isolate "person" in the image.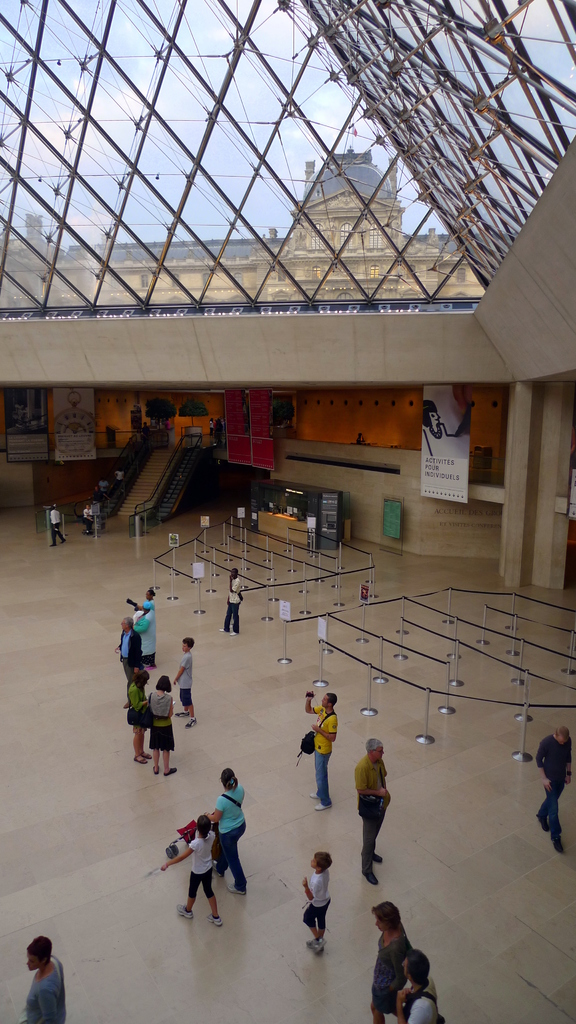
Isolated region: rect(302, 844, 339, 956).
